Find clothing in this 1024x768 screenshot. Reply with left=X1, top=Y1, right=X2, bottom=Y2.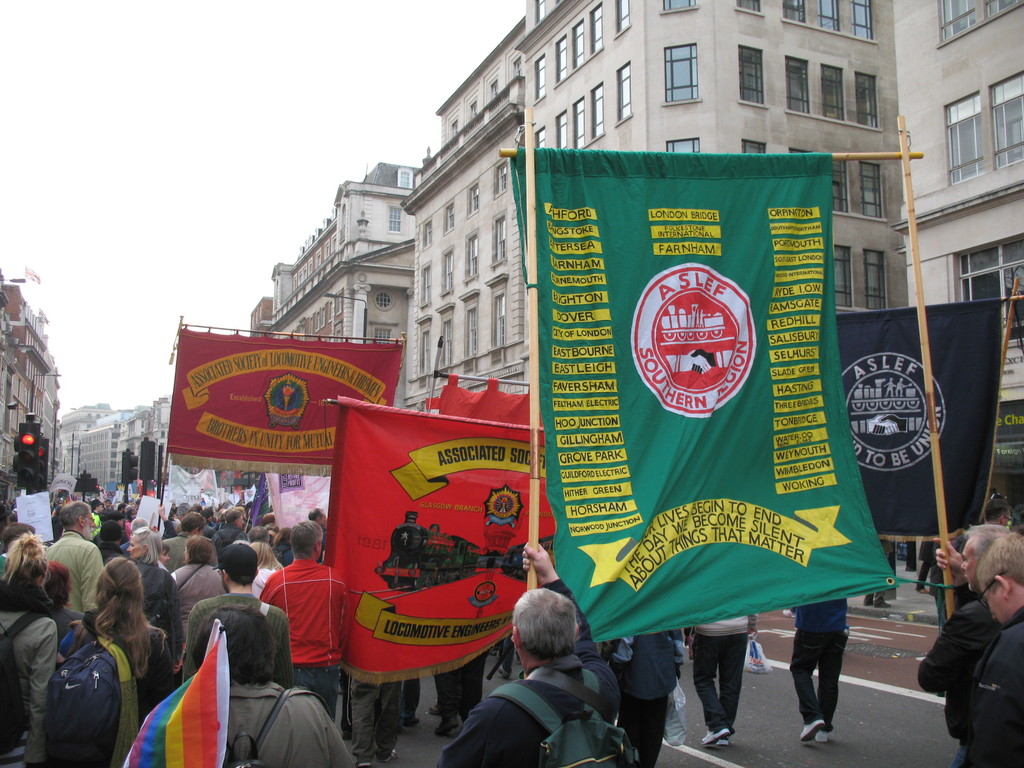
left=968, top=616, right=1023, bottom=767.
